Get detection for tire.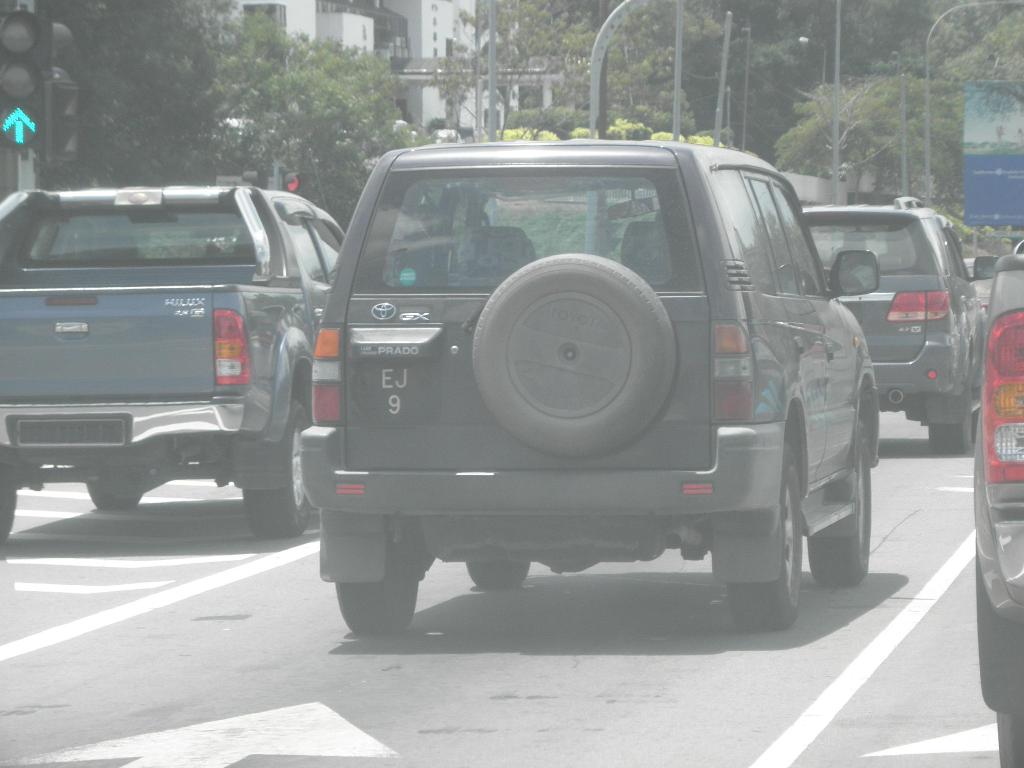
Detection: box=[724, 434, 804, 630].
